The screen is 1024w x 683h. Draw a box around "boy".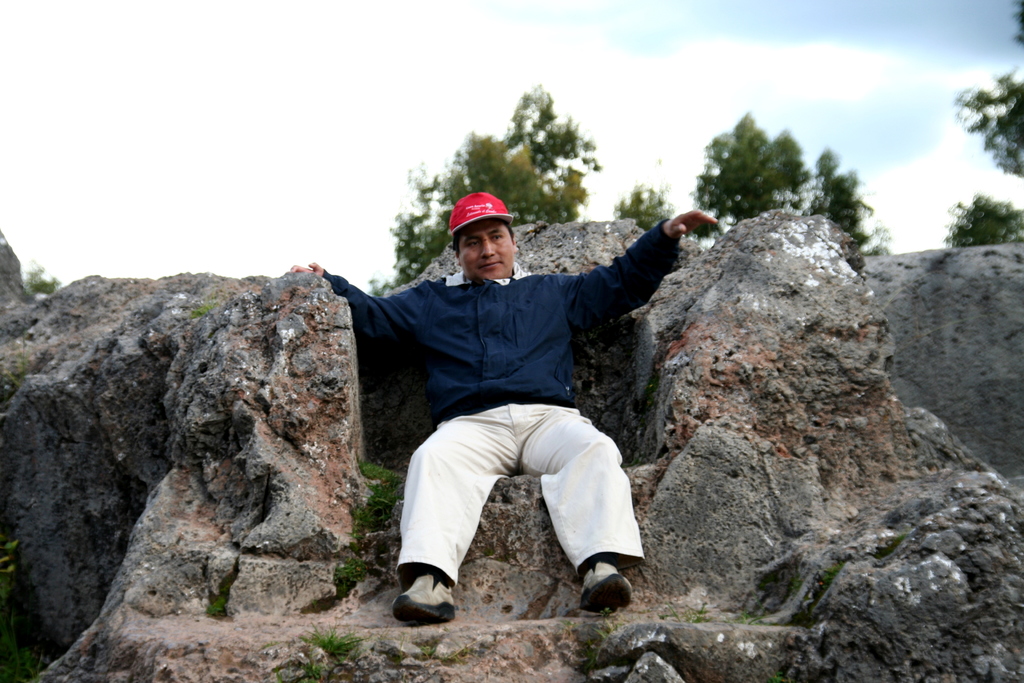
[left=348, top=324, right=668, bottom=614].
